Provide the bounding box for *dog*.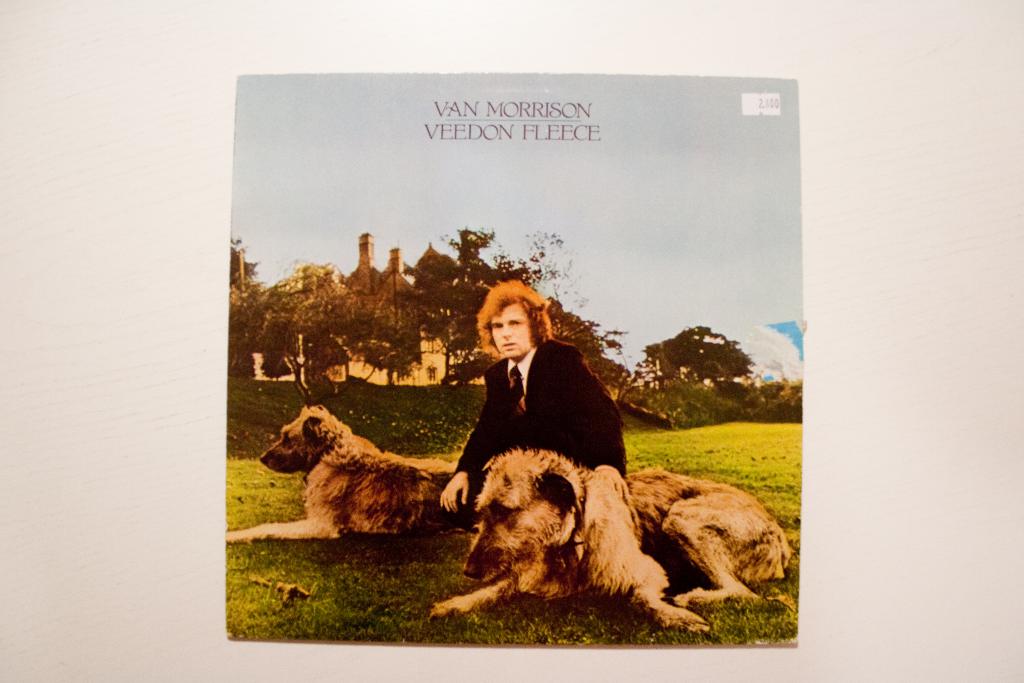
locate(227, 406, 472, 541).
